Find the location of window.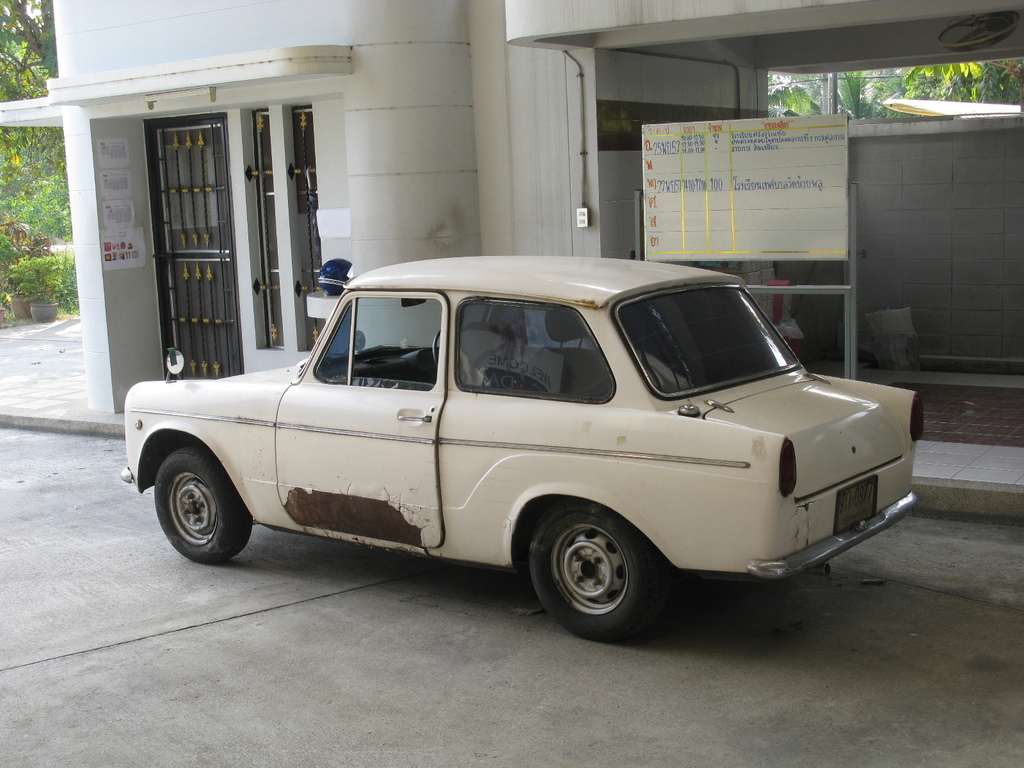
Location: rect(455, 296, 617, 401).
